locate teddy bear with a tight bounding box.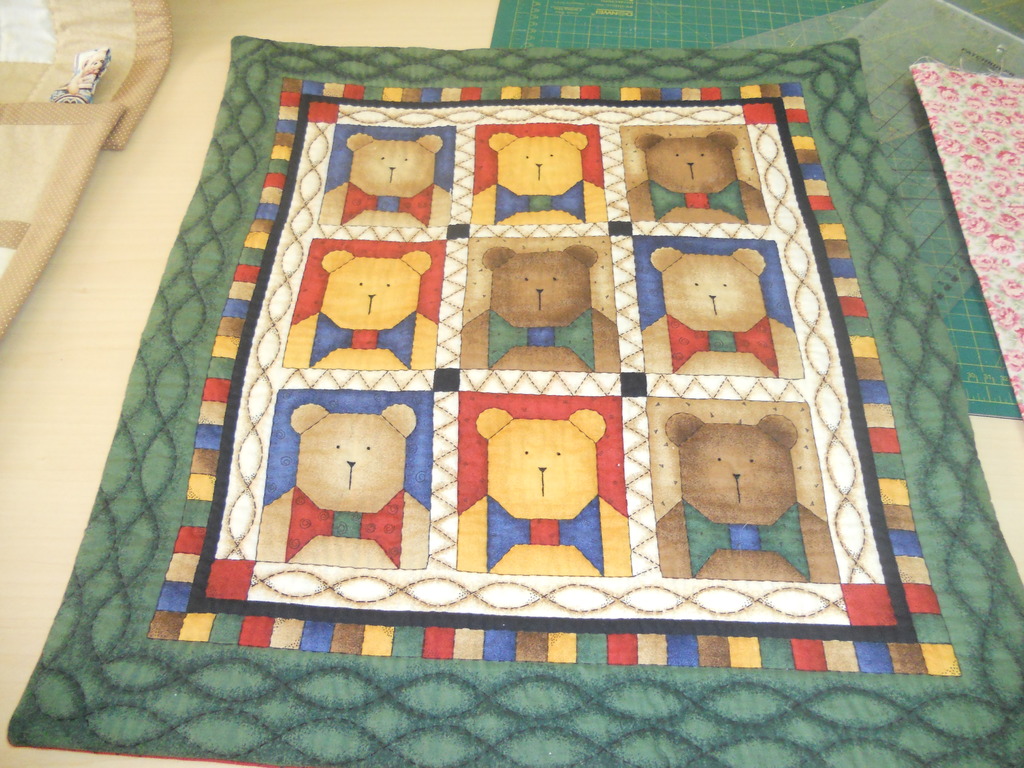
box(657, 409, 840, 579).
